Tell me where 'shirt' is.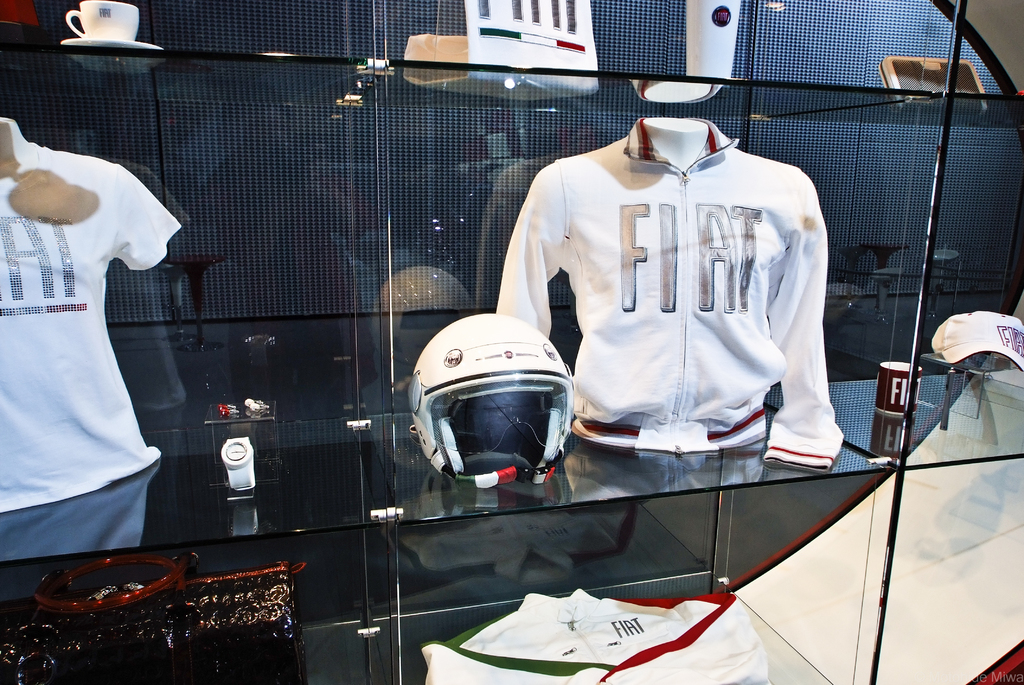
'shirt' is at (495, 117, 846, 472).
